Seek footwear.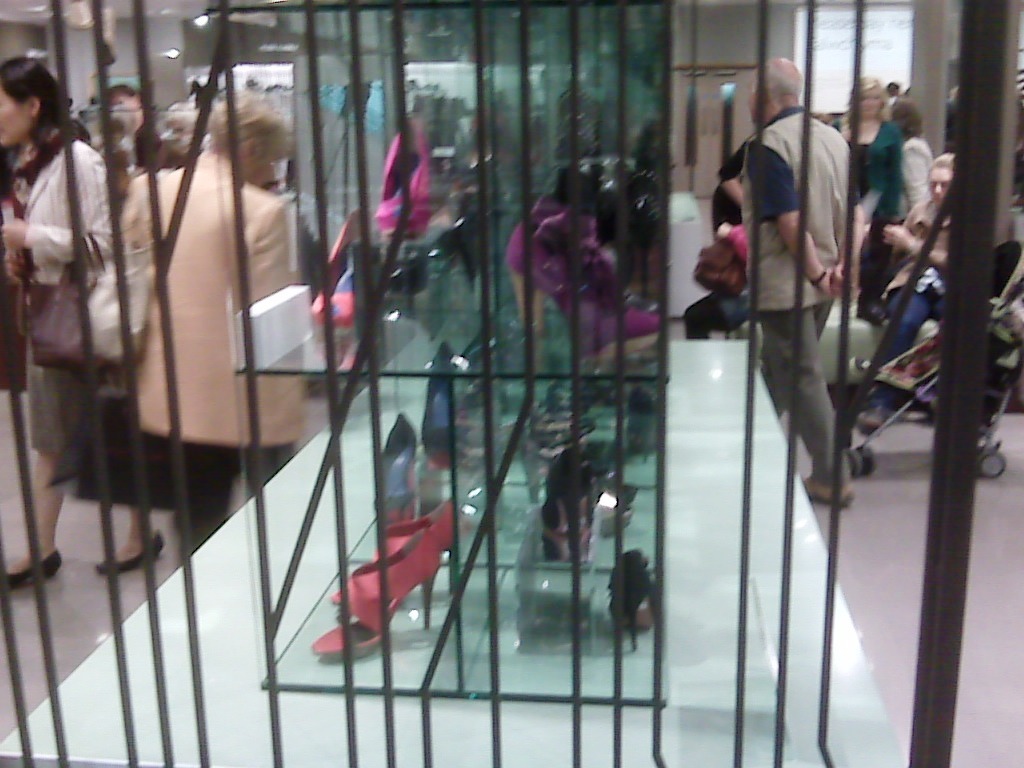
[left=4, top=549, right=64, bottom=587].
